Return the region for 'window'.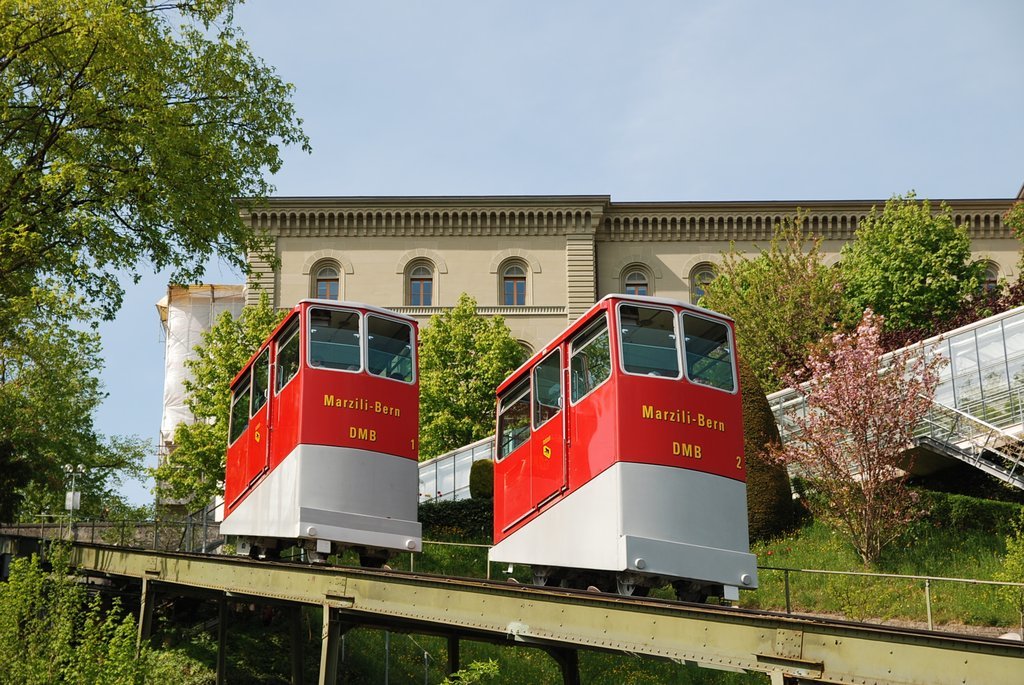
227 371 248 442.
